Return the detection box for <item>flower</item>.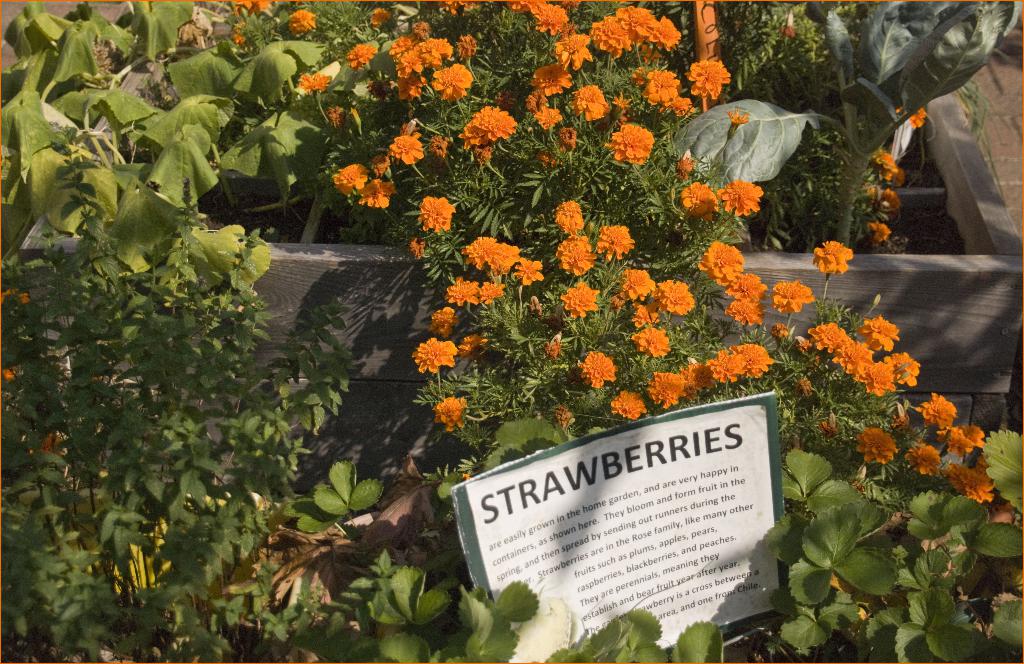
crop(713, 349, 742, 382).
